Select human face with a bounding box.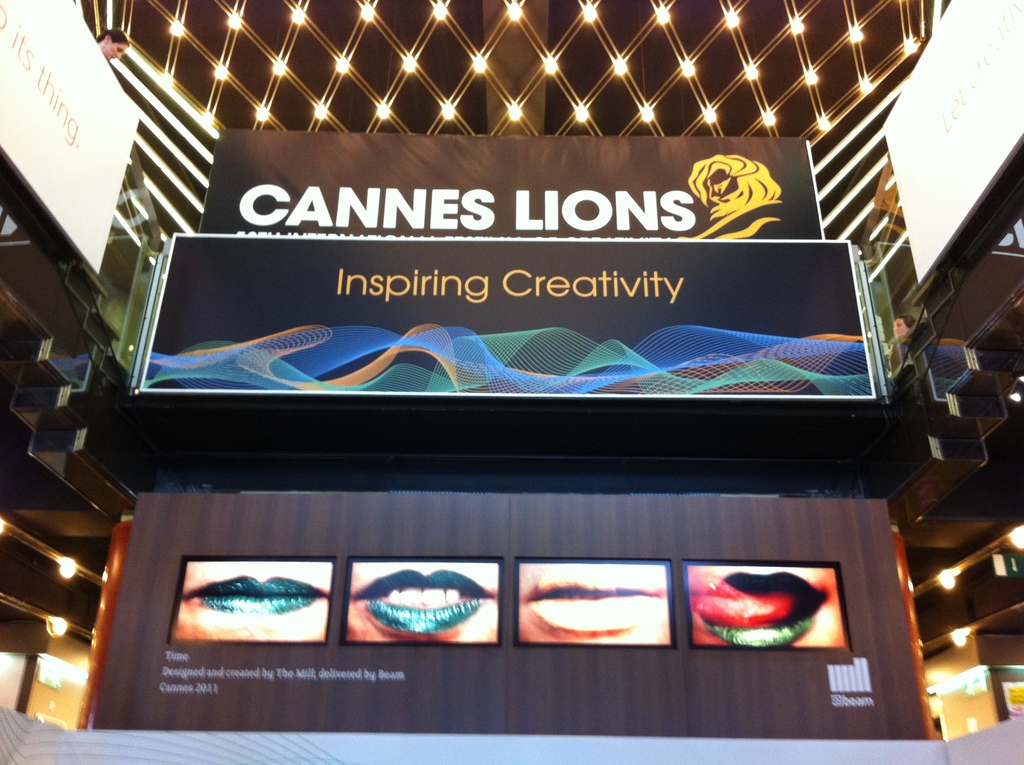
pyautogui.locateOnScreen(350, 563, 499, 640).
